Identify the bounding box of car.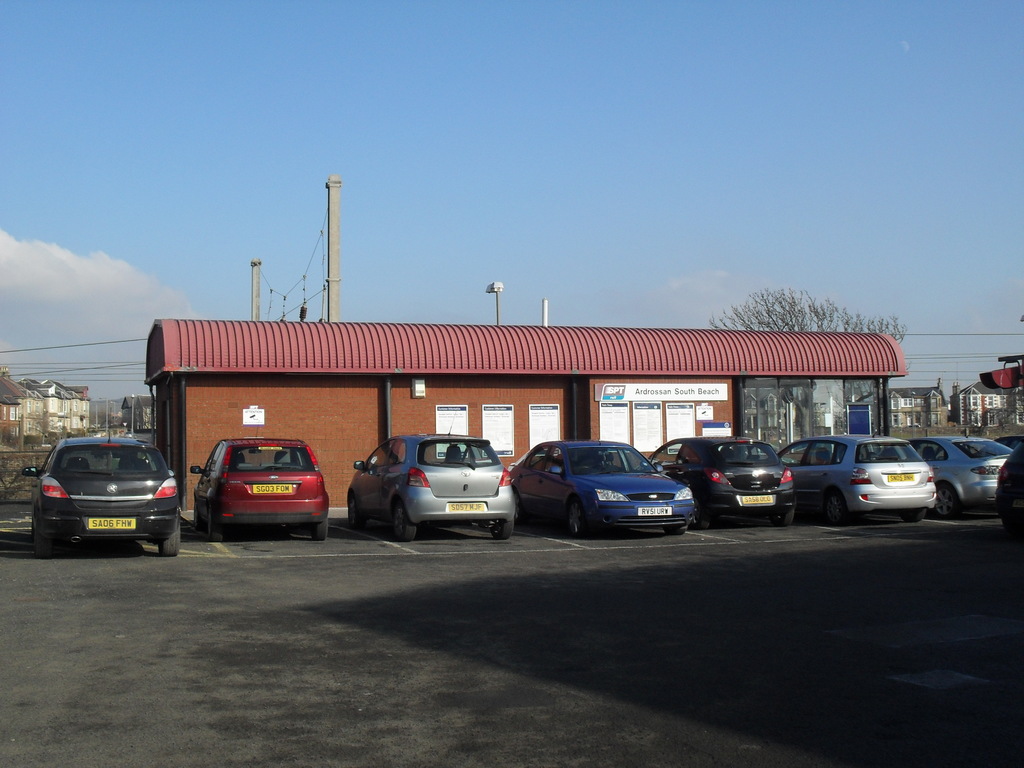
(x1=22, y1=422, x2=180, y2=554).
